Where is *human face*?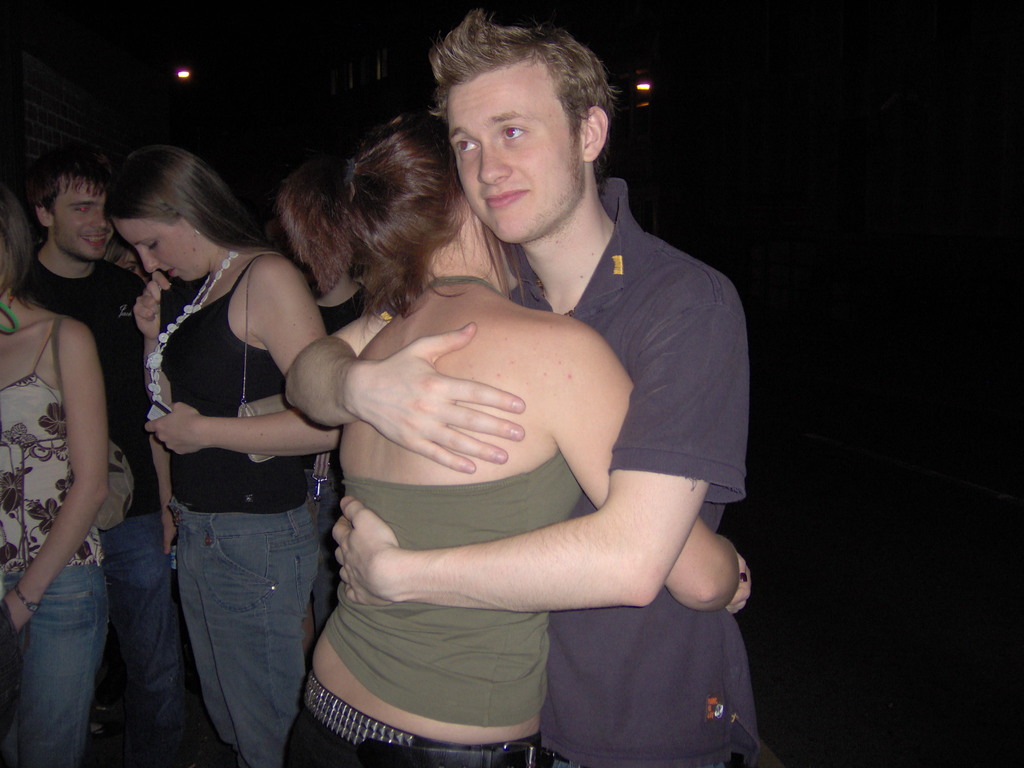
locate(119, 248, 154, 285).
